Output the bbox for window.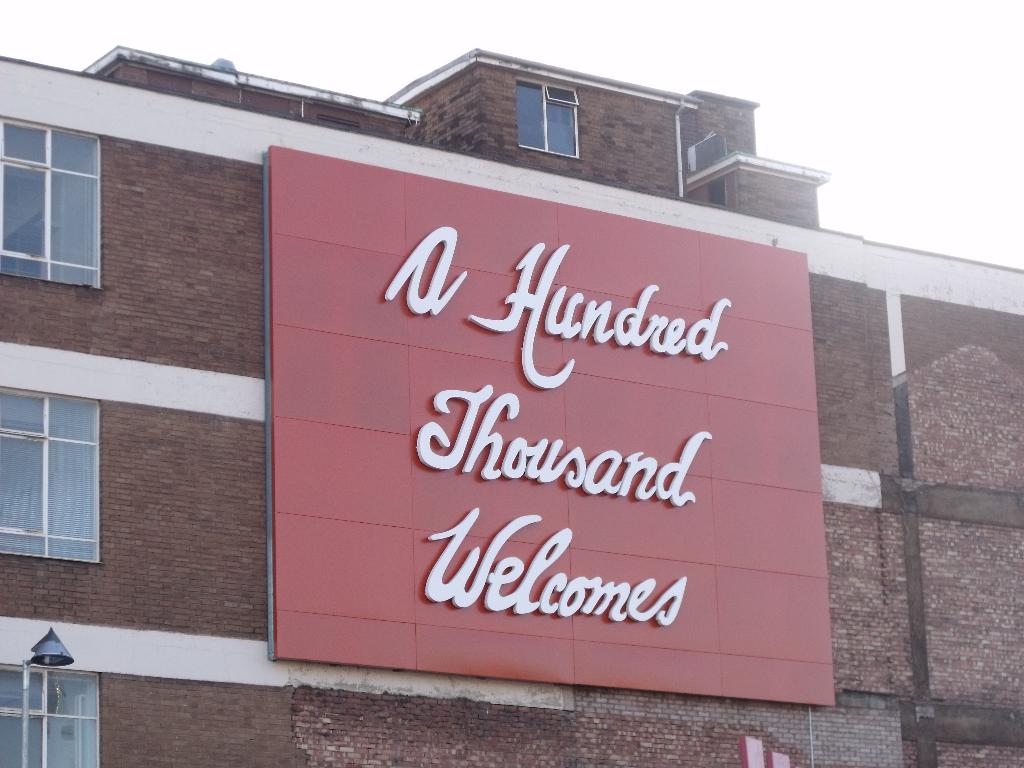
[2, 387, 106, 563].
